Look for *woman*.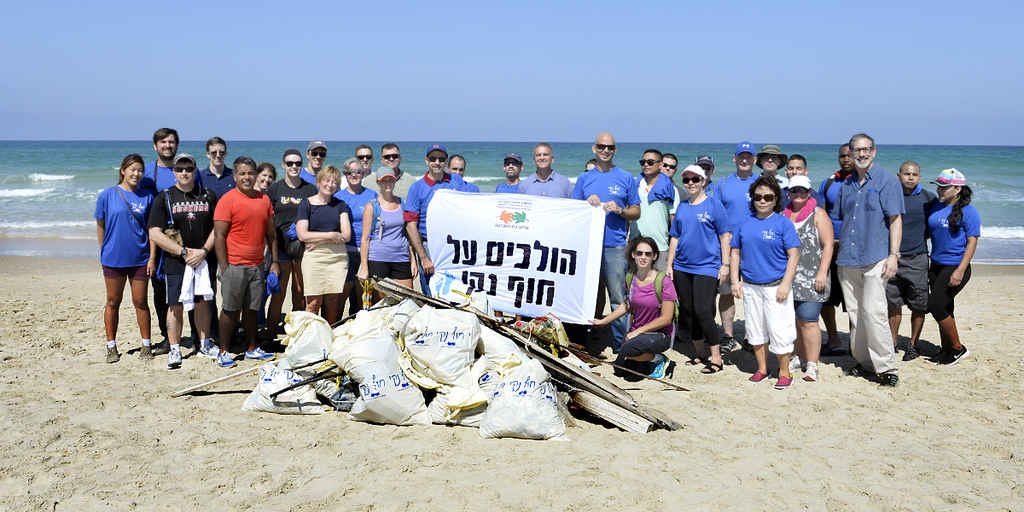
Found: 335, 156, 378, 315.
